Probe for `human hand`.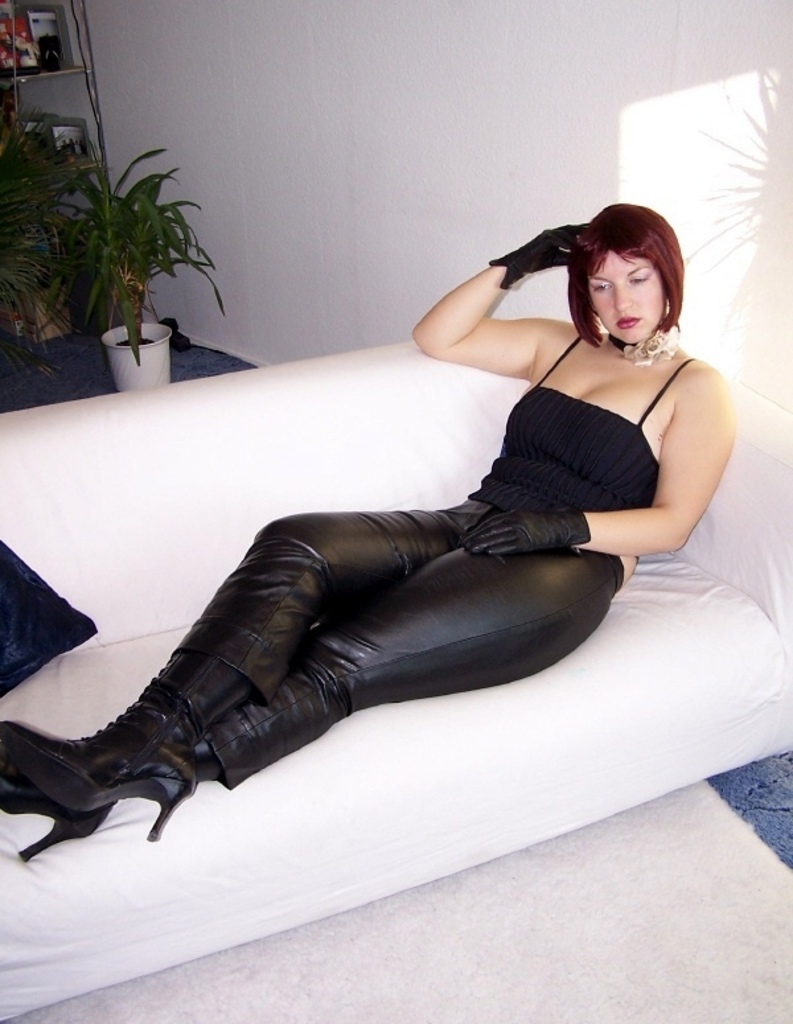
Probe result: [left=518, top=218, right=592, bottom=275].
